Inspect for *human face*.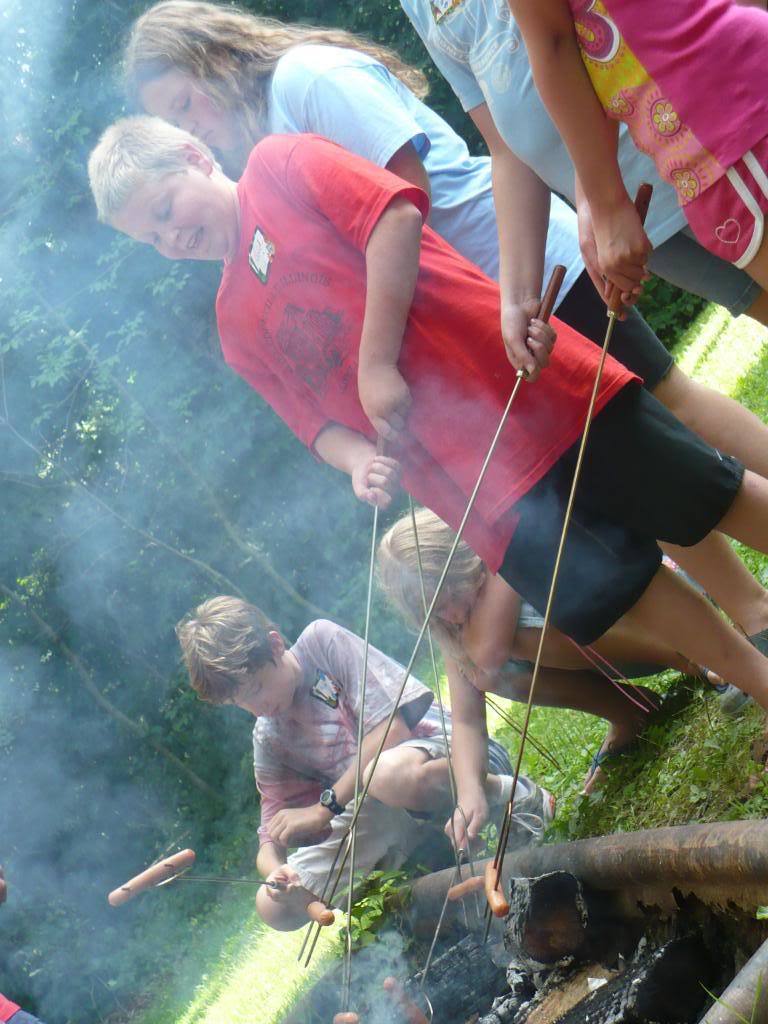
Inspection: [x1=223, y1=657, x2=301, y2=725].
